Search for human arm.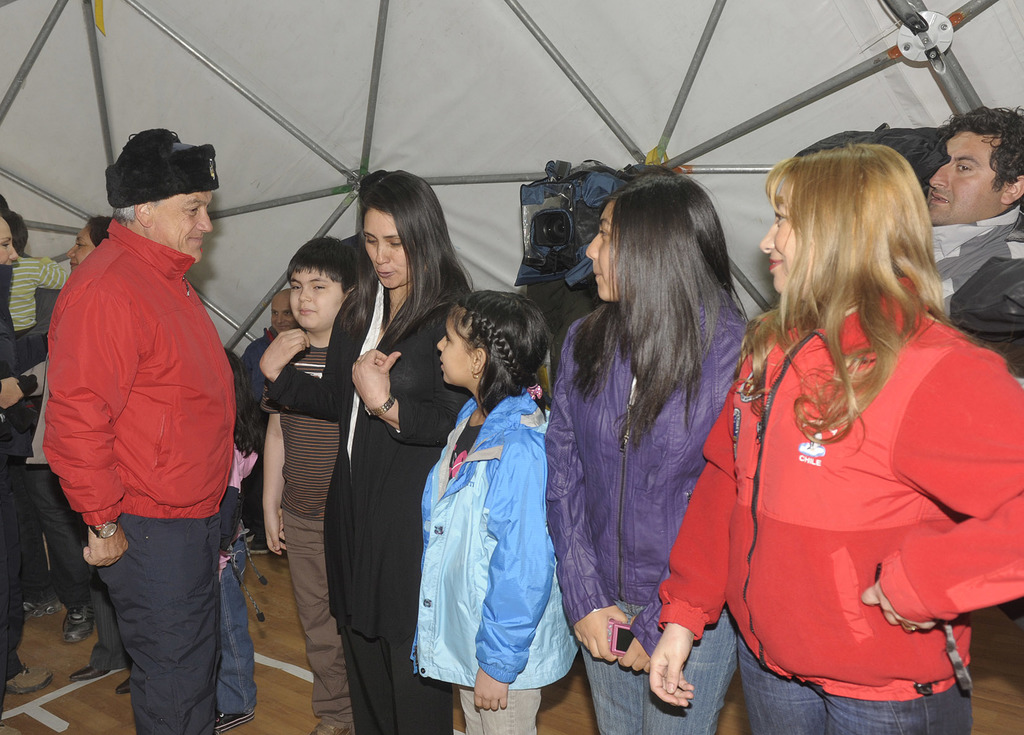
Found at region(38, 281, 130, 567).
